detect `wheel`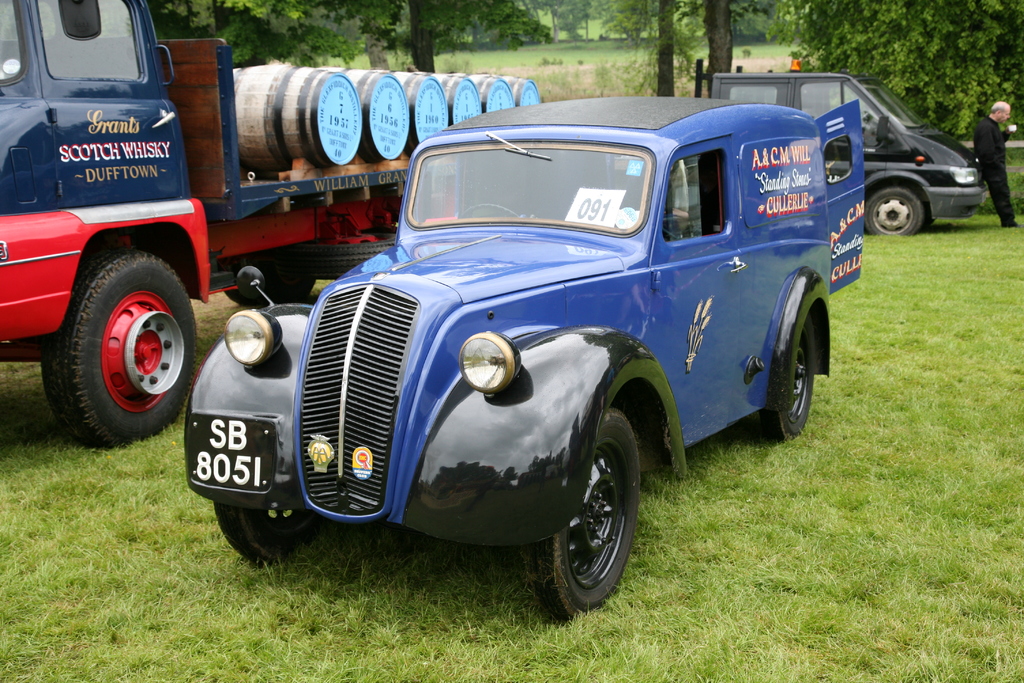
detection(40, 248, 195, 447)
